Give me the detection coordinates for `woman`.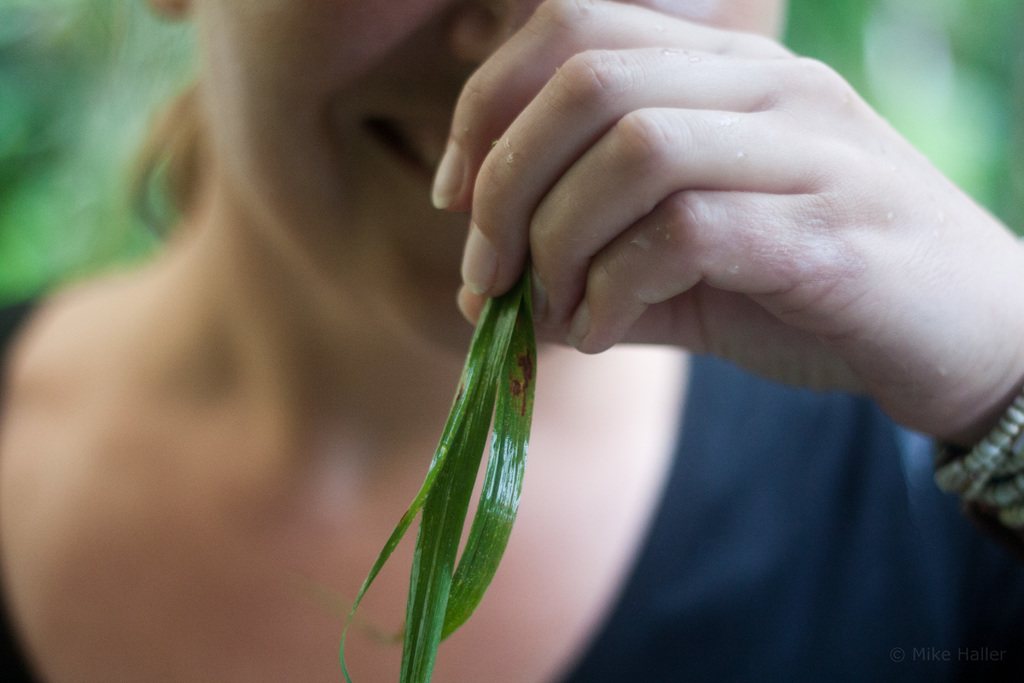
[x1=0, y1=0, x2=1023, y2=682].
